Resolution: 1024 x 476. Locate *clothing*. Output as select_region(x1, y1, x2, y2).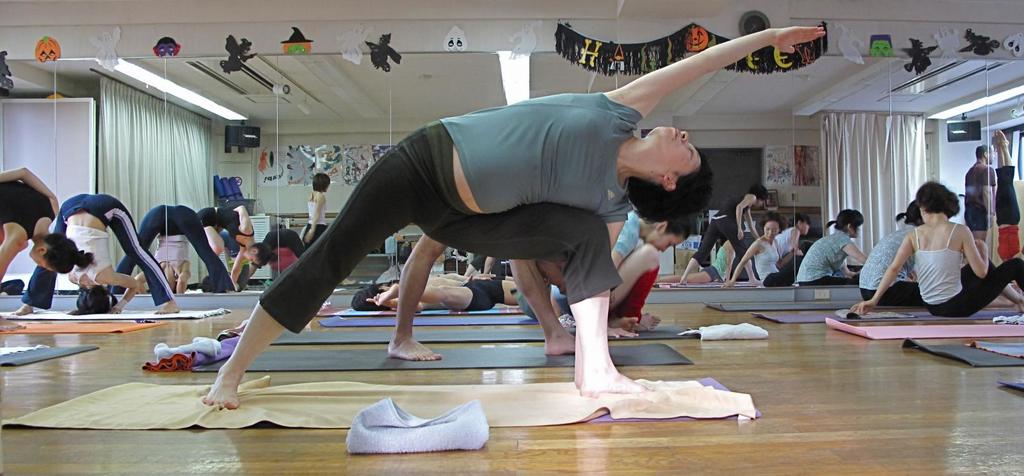
select_region(461, 261, 498, 316).
